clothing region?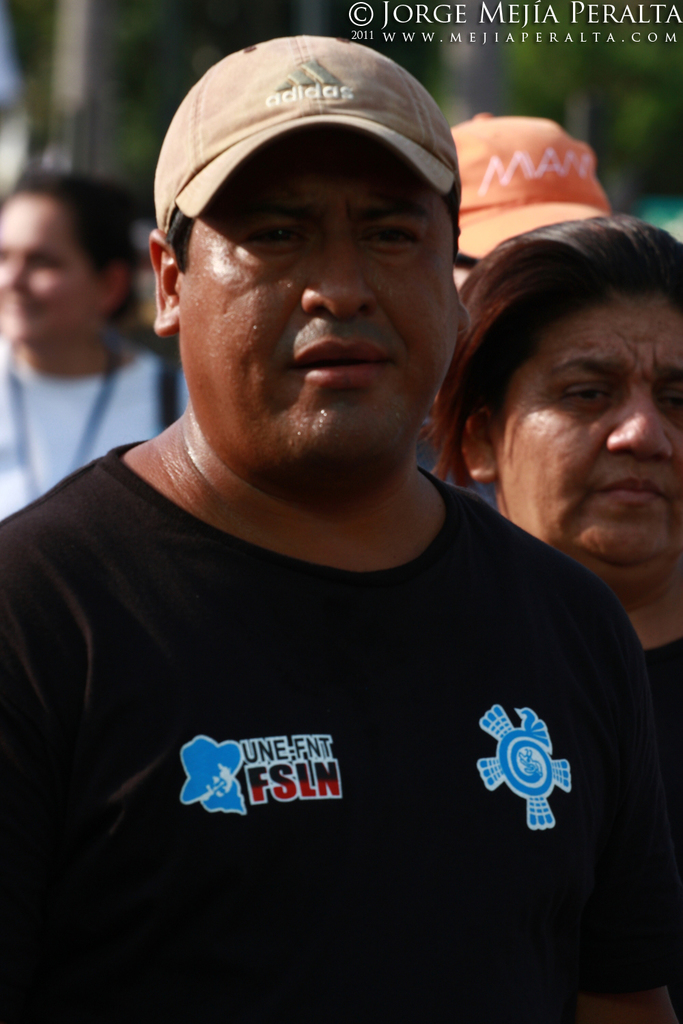
[left=35, top=347, right=663, bottom=1001]
